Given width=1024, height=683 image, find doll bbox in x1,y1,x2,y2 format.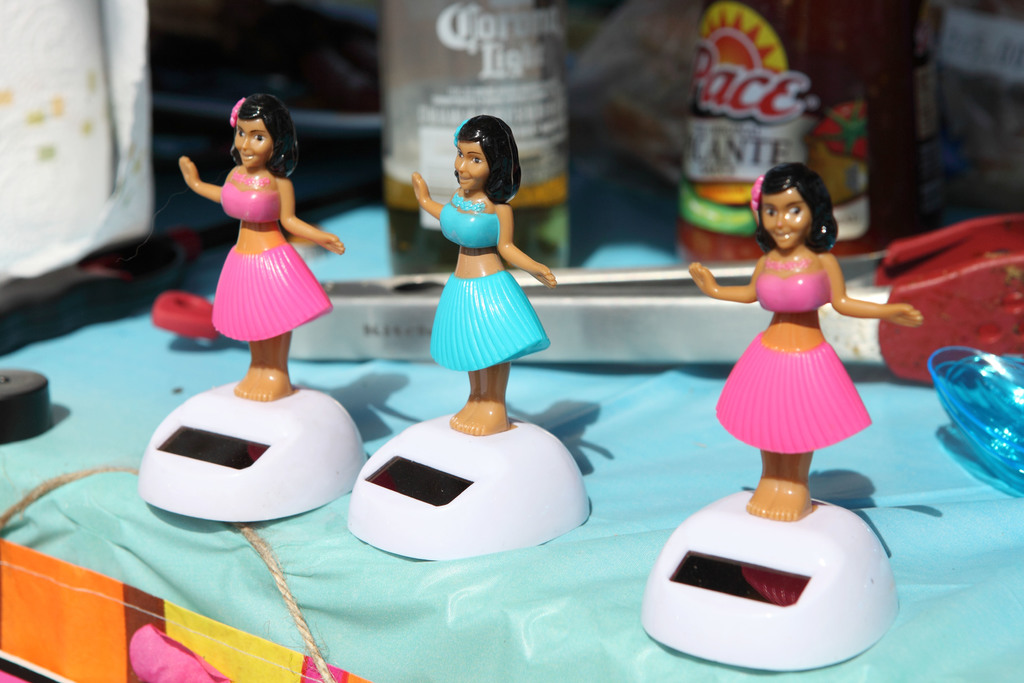
178,92,342,402.
